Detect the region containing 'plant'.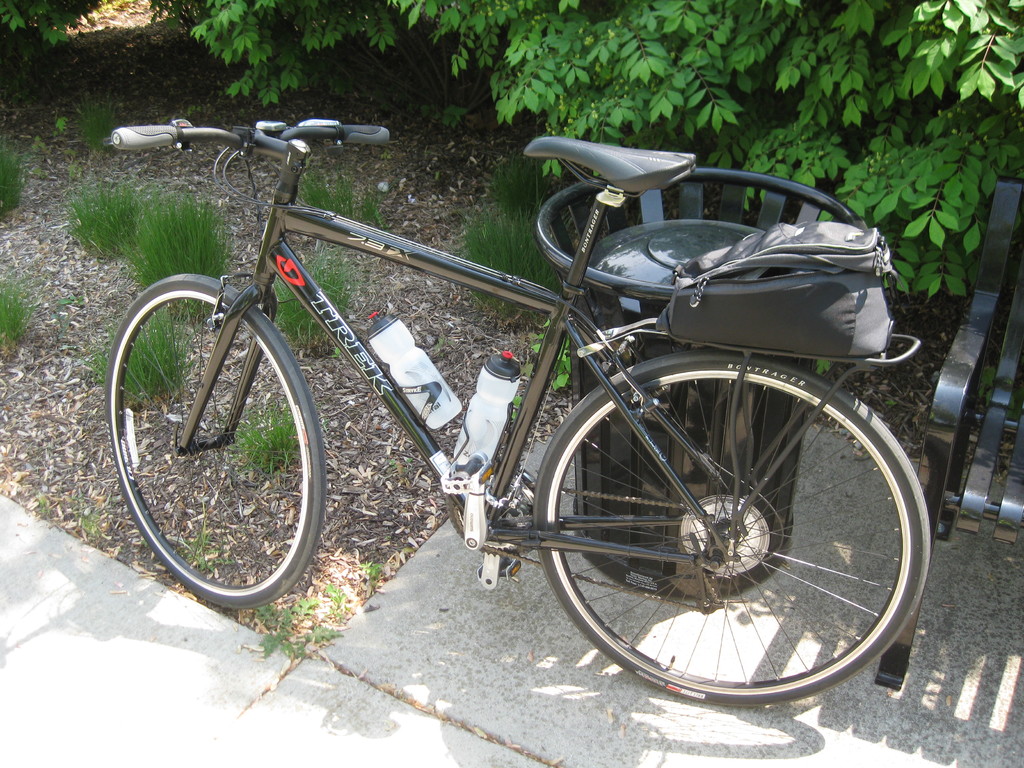
<box>263,628,299,660</box>.
